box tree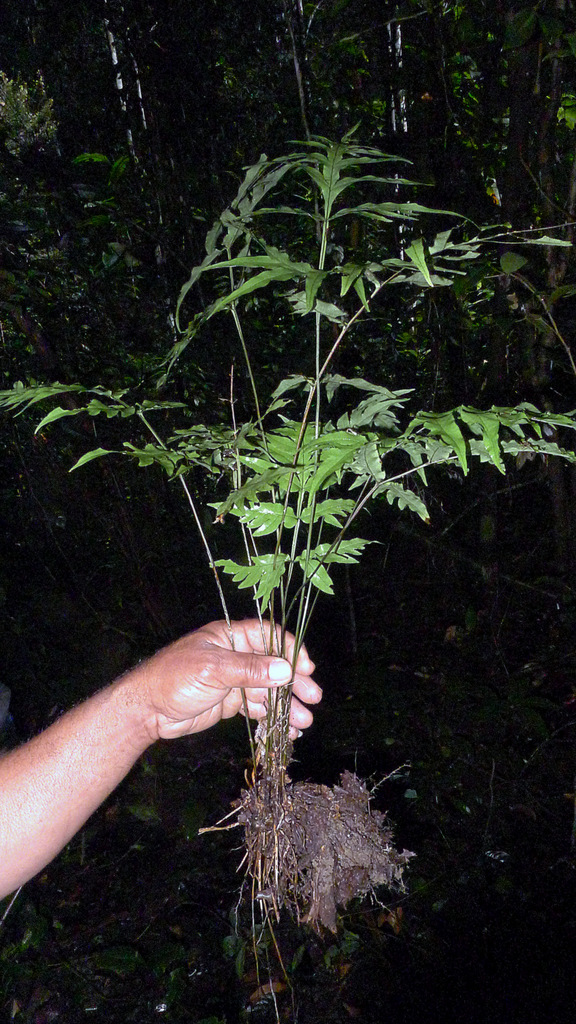
[481, 0, 548, 617]
